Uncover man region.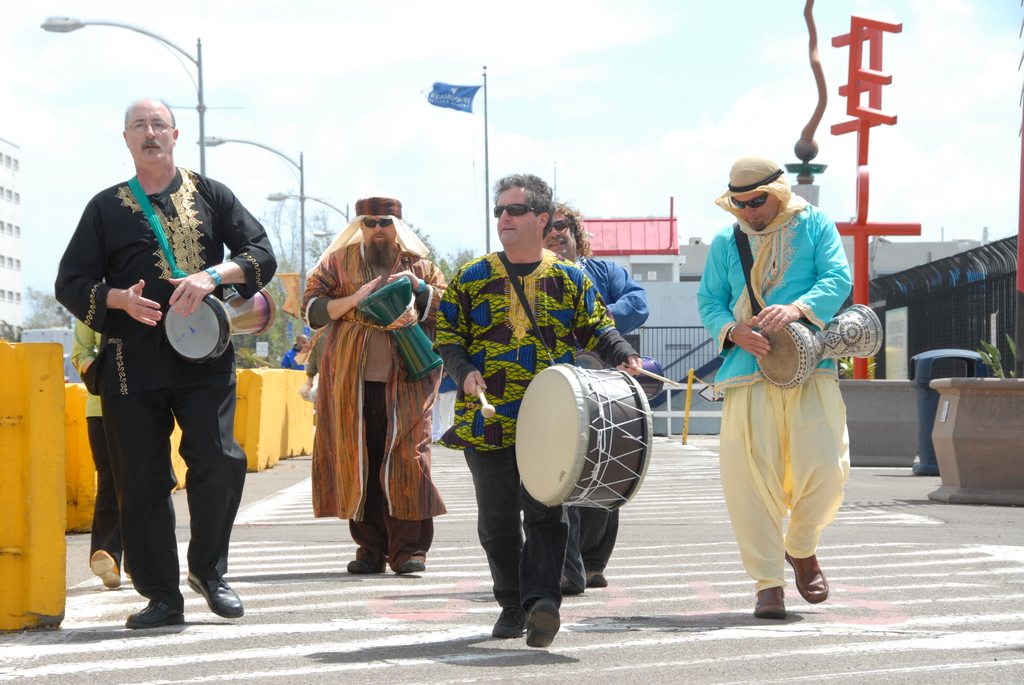
Uncovered: (x1=303, y1=198, x2=451, y2=576).
